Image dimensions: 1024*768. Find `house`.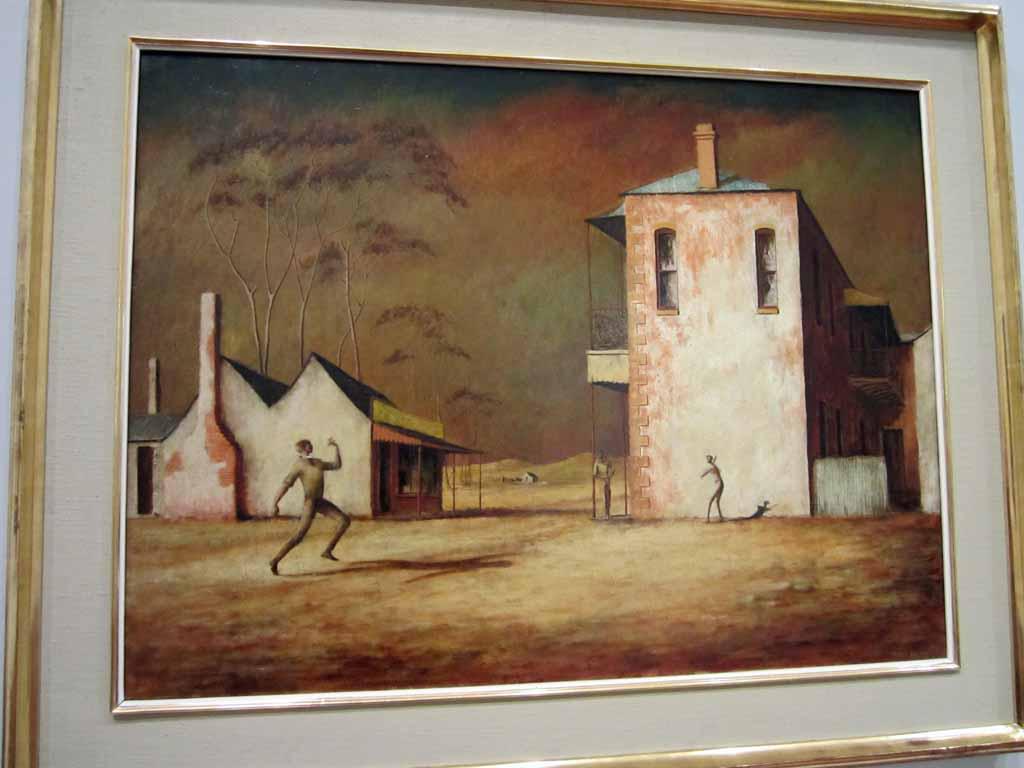
{"left": 133, "top": 288, "right": 486, "bottom": 527}.
